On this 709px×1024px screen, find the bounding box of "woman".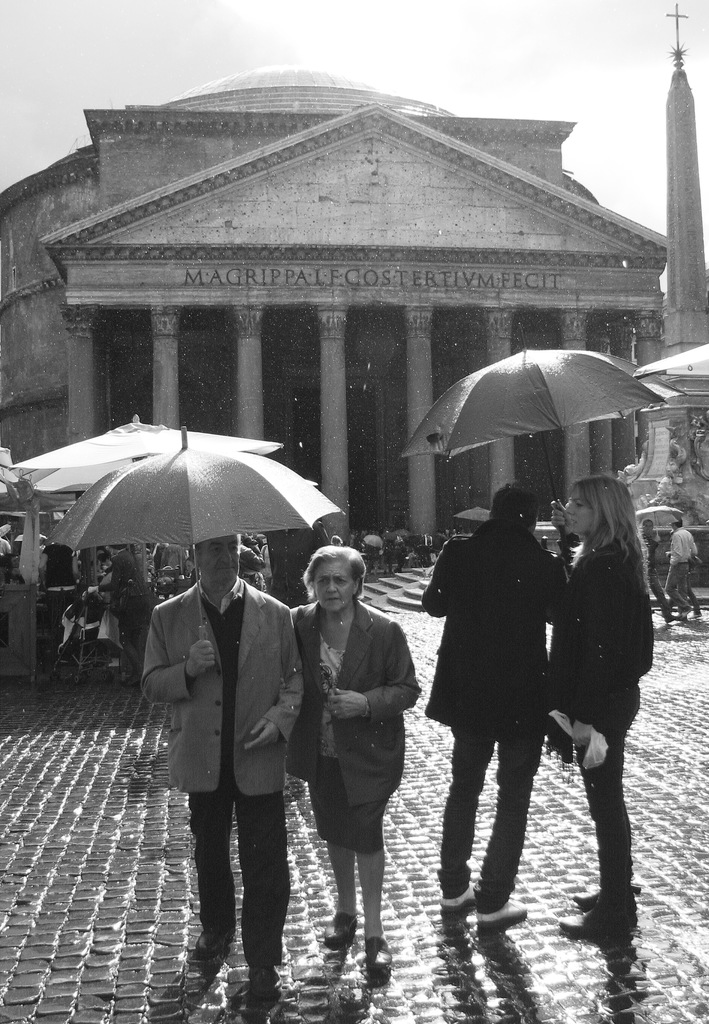
Bounding box: 496/459/656/959.
